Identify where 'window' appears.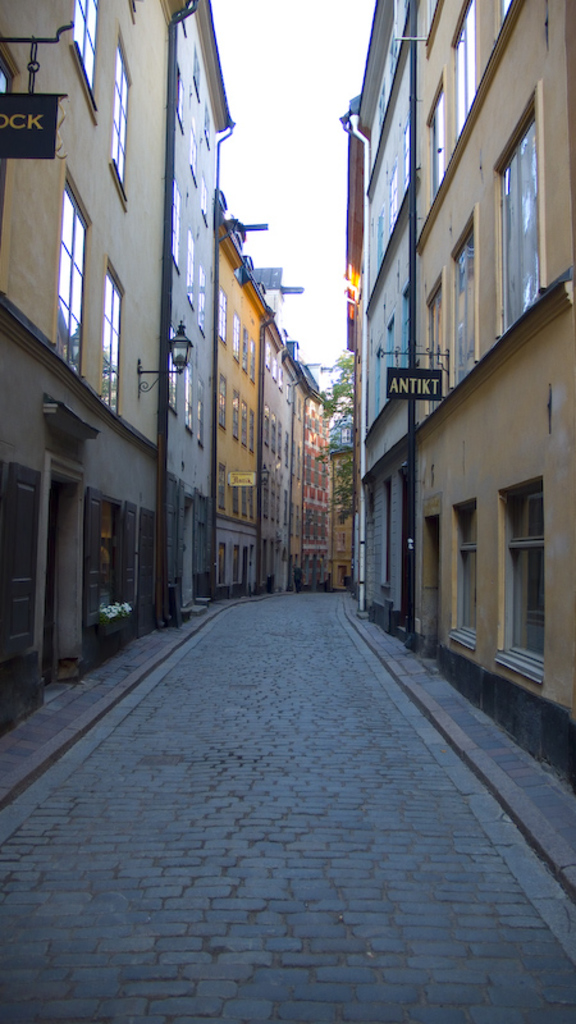
Appears at (246,338,260,387).
